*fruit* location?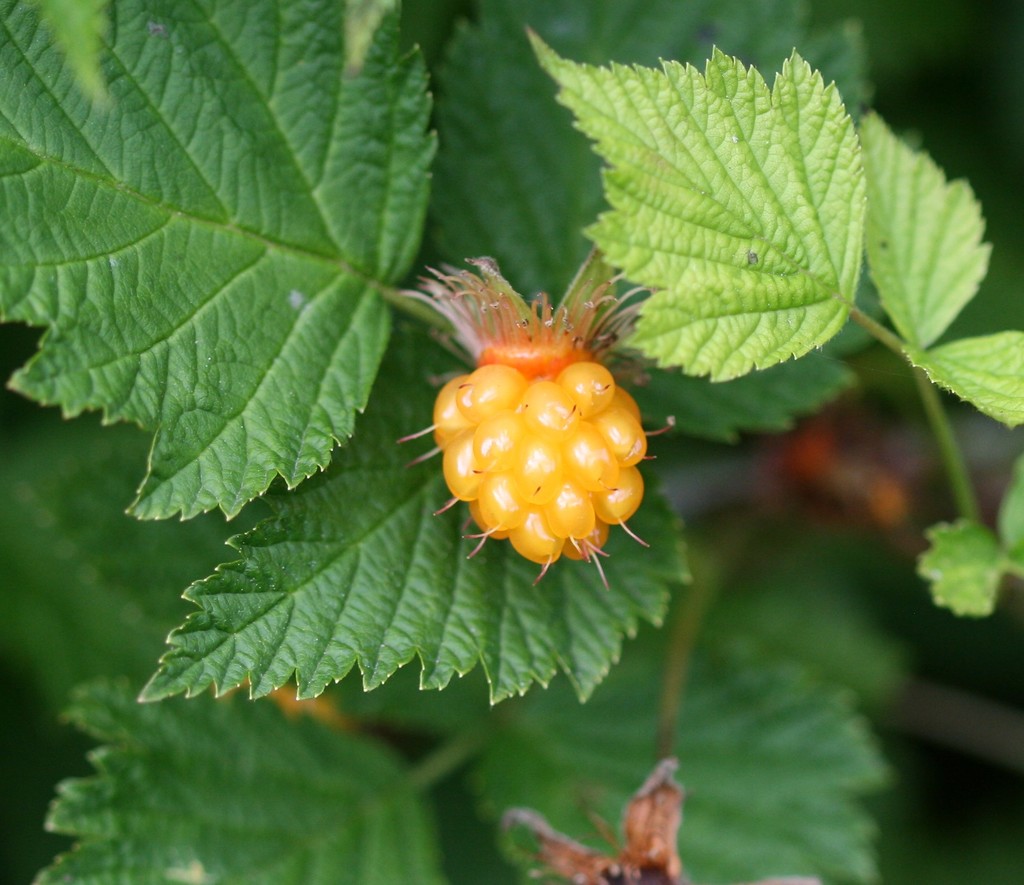
x1=420 y1=369 x2=663 y2=568
